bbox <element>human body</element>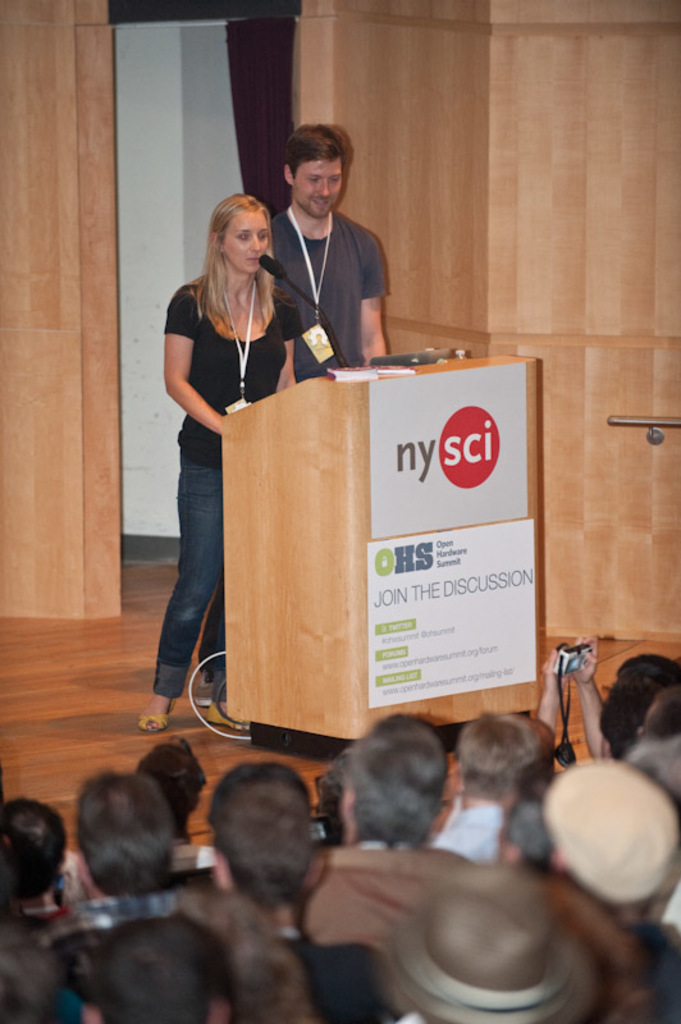
select_region(151, 170, 292, 709)
